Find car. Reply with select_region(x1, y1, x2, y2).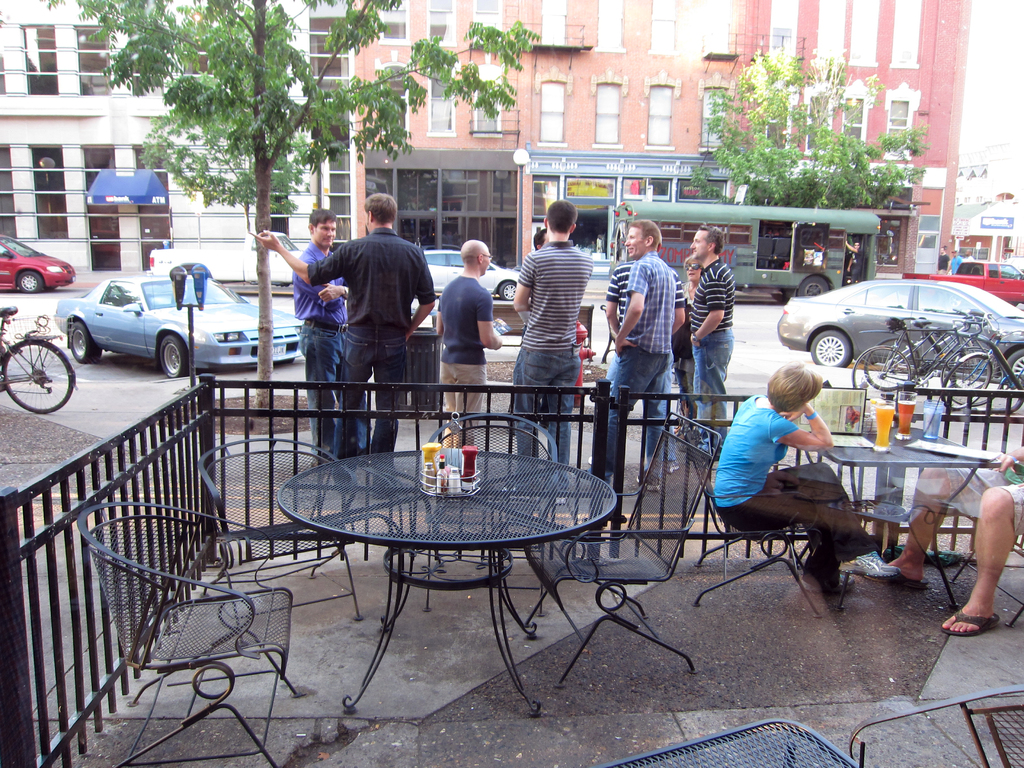
select_region(776, 280, 1023, 388).
